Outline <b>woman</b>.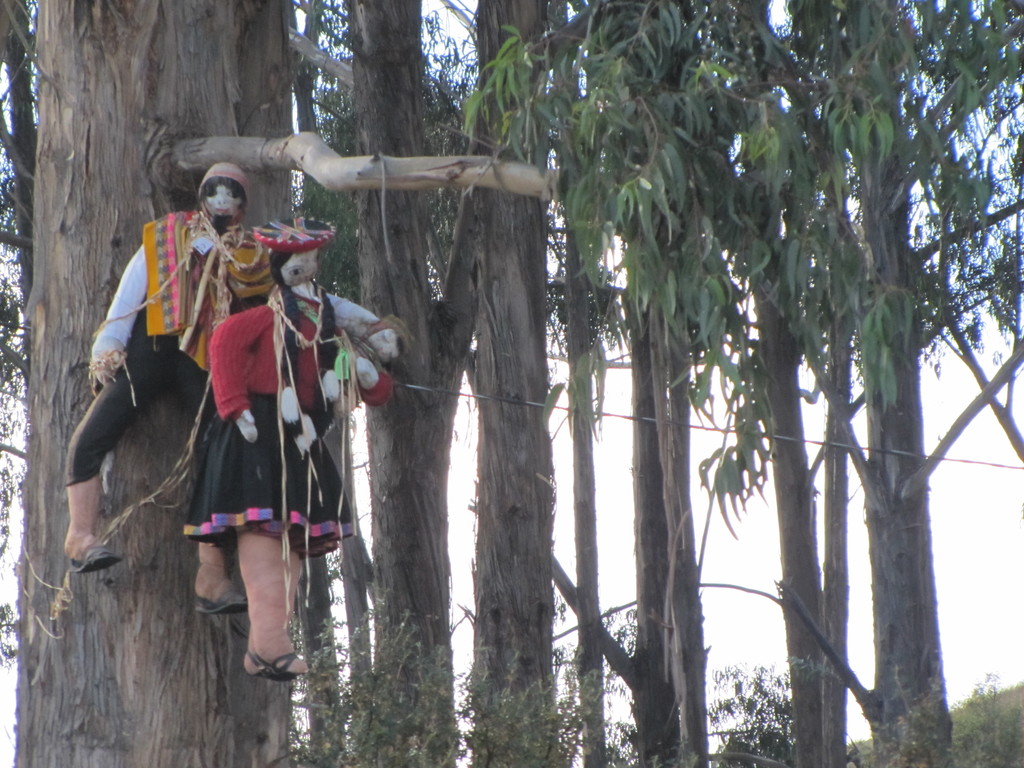
Outline: box(186, 211, 394, 687).
